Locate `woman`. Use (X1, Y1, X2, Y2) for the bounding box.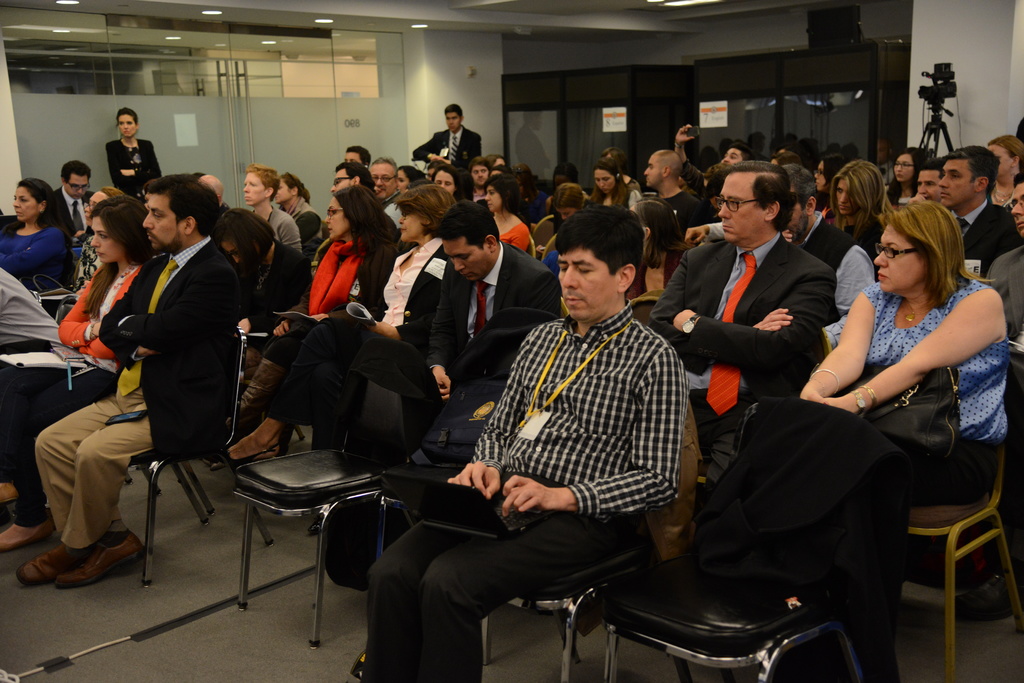
(0, 174, 68, 295).
